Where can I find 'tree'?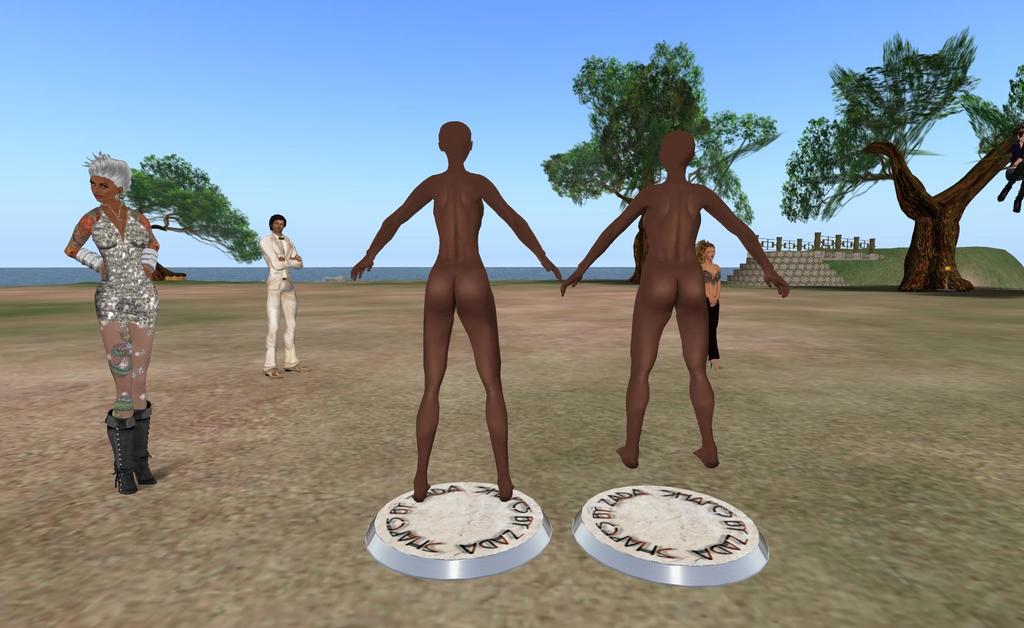
You can find it at left=124, top=152, right=273, bottom=285.
